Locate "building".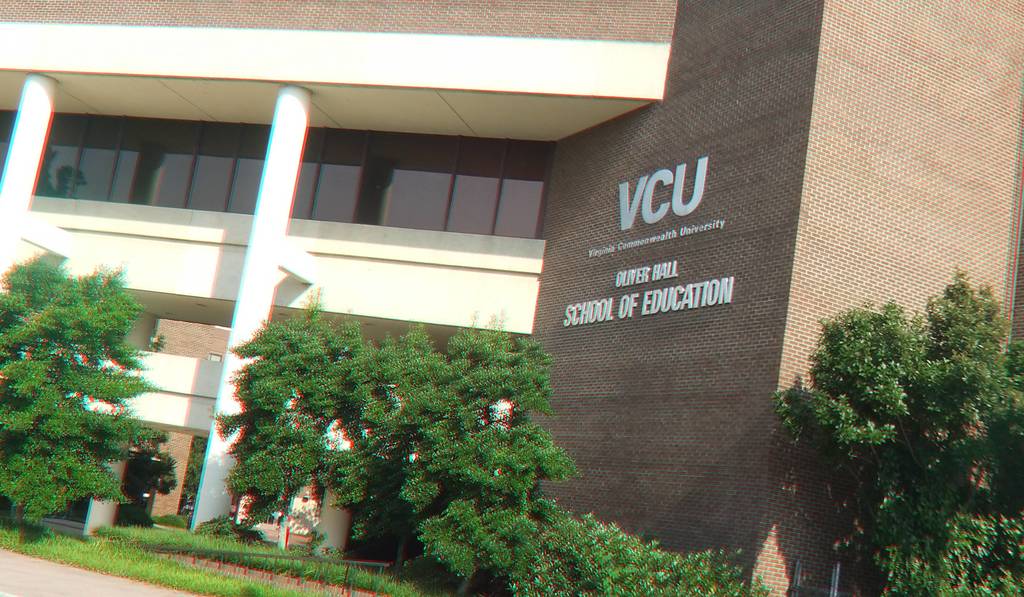
Bounding box: select_region(0, 0, 1023, 596).
